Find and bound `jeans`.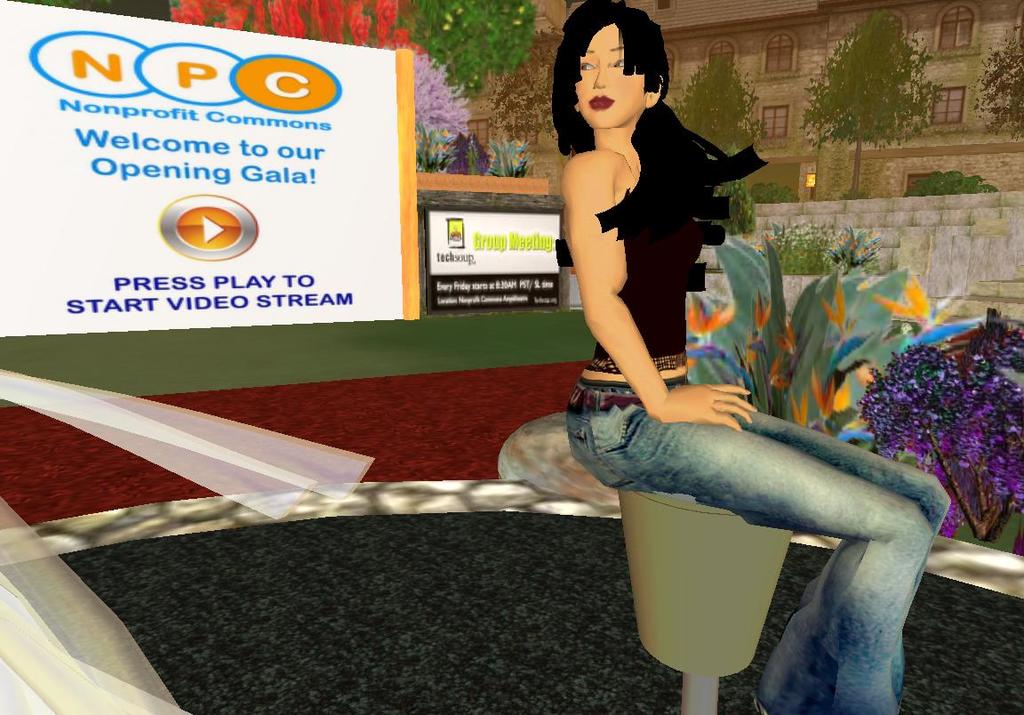
Bound: {"left": 587, "top": 384, "right": 937, "bottom": 681}.
